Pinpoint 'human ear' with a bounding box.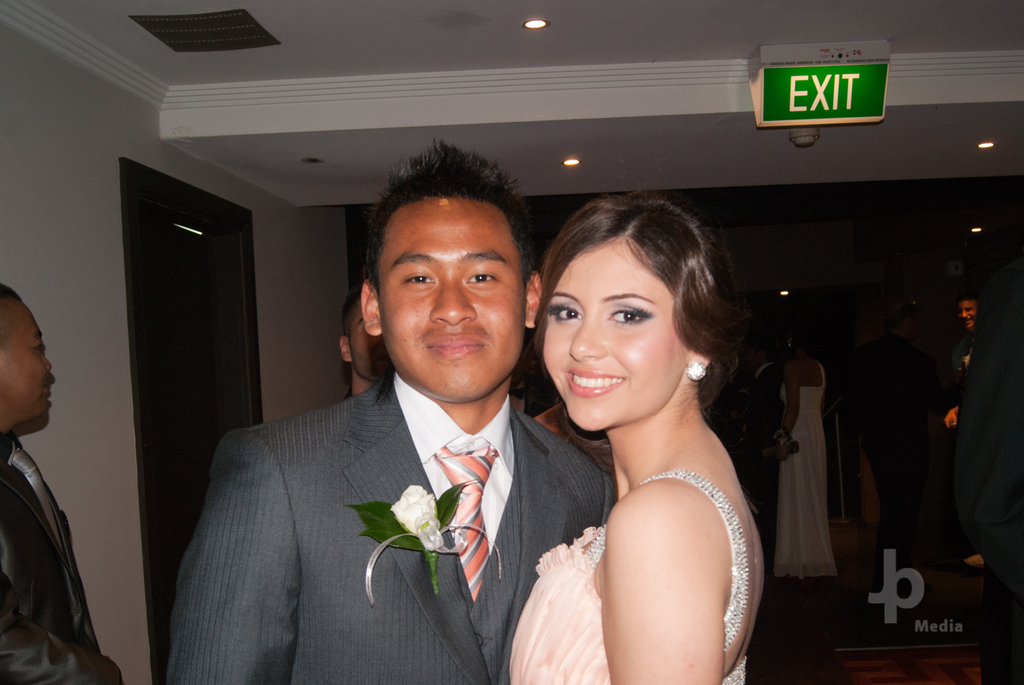
bbox(360, 281, 378, 336).
